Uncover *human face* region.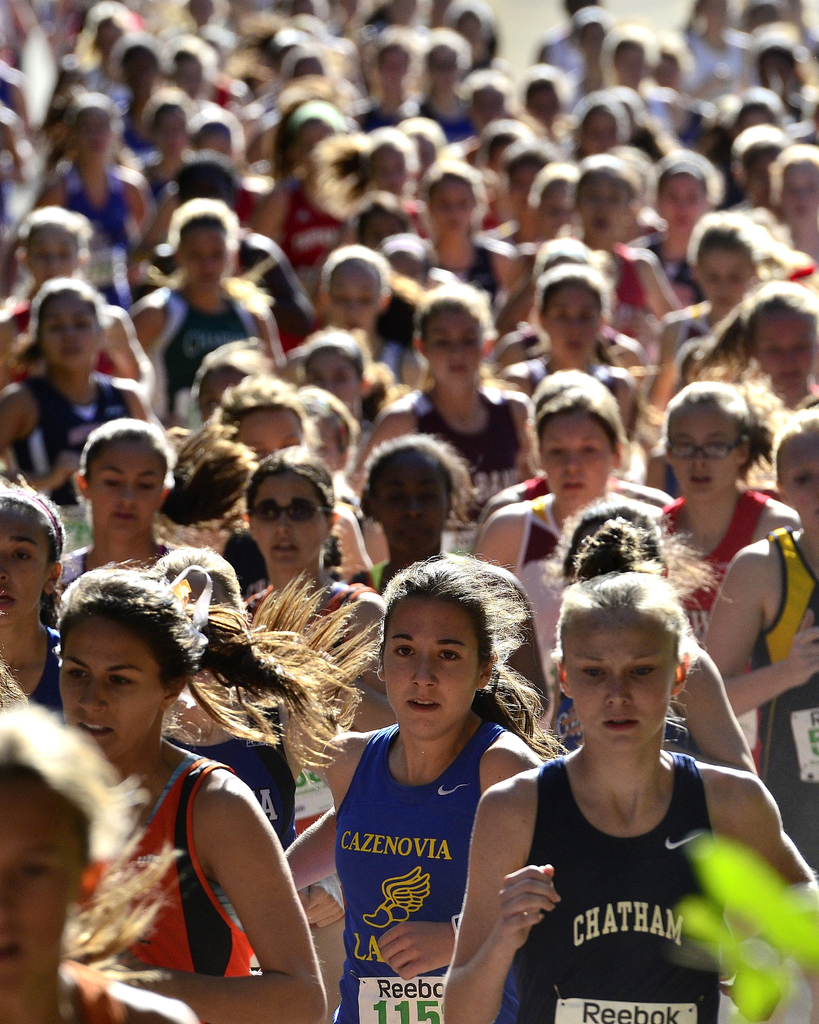
Uncovered: (left=63, top=627, right=161, bottom=758).
